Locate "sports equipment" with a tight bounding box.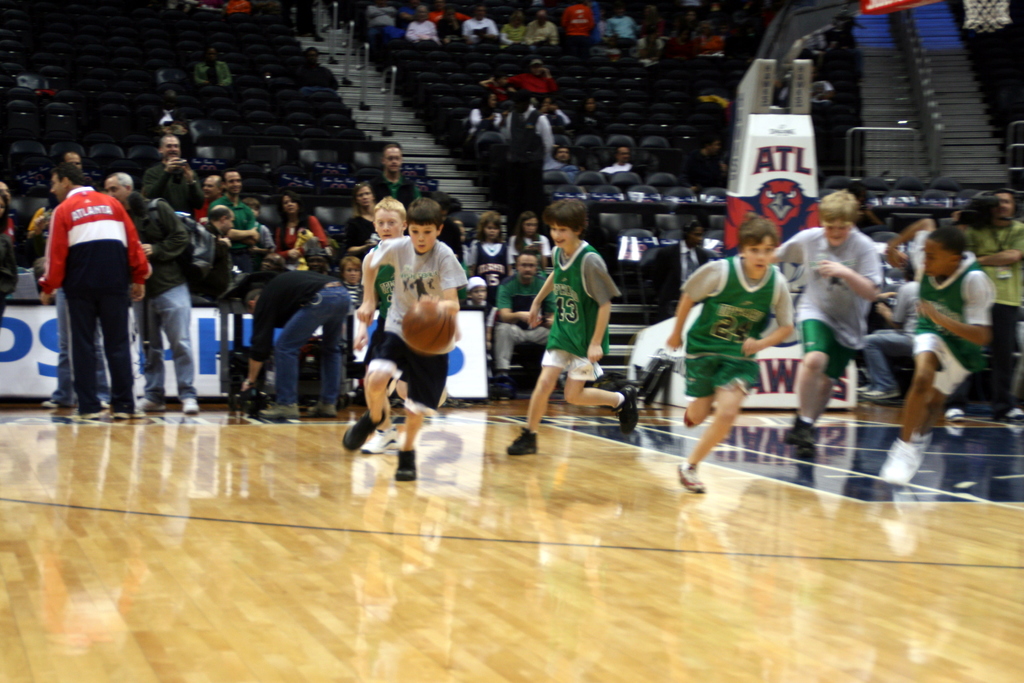
[674,463,712,495].
